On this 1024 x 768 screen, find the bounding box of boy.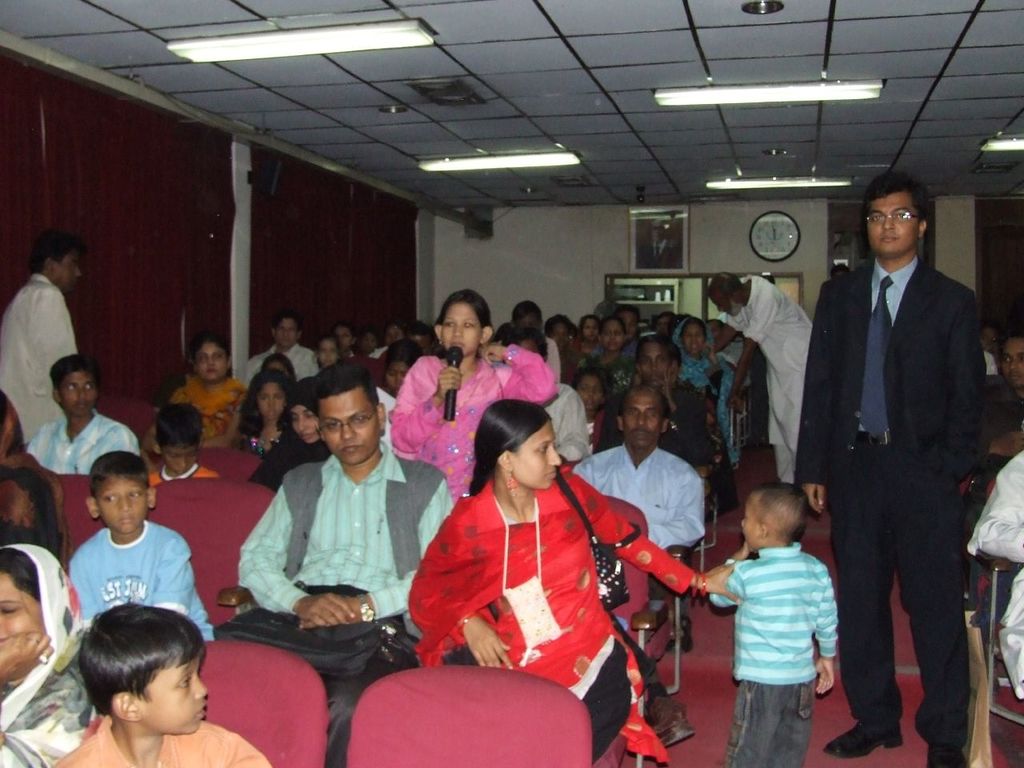
Bounding box: locate(69, 450, 215, 643).
